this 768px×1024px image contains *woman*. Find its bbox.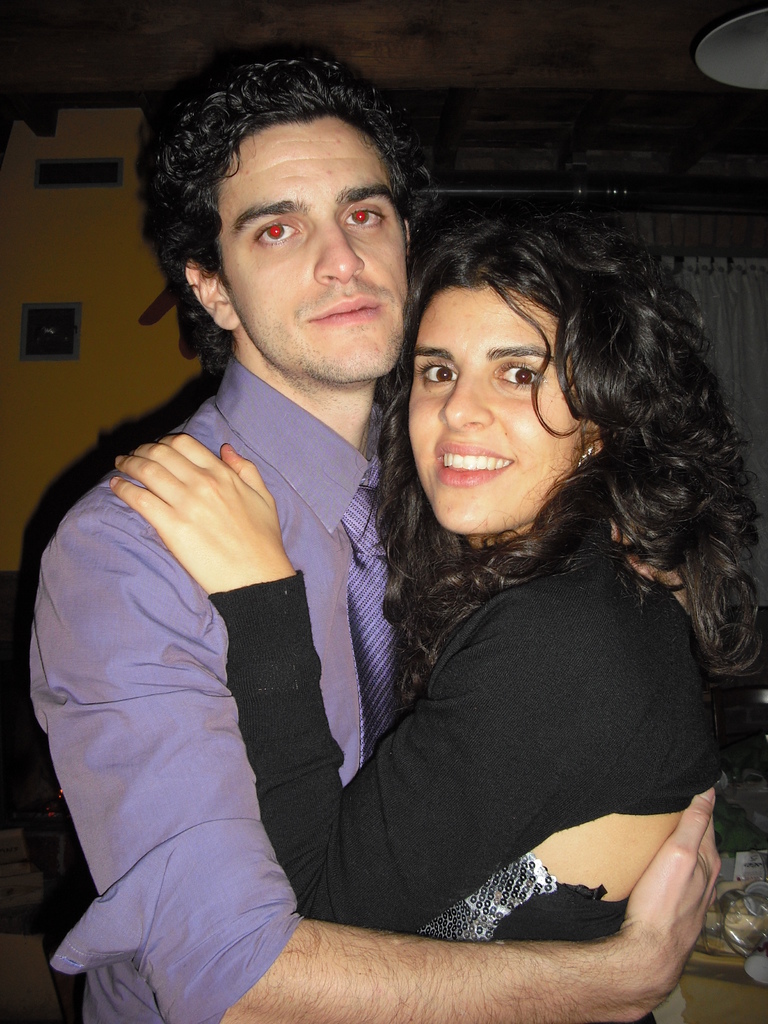
left=177, top=150, right=722, bottom=1023.
